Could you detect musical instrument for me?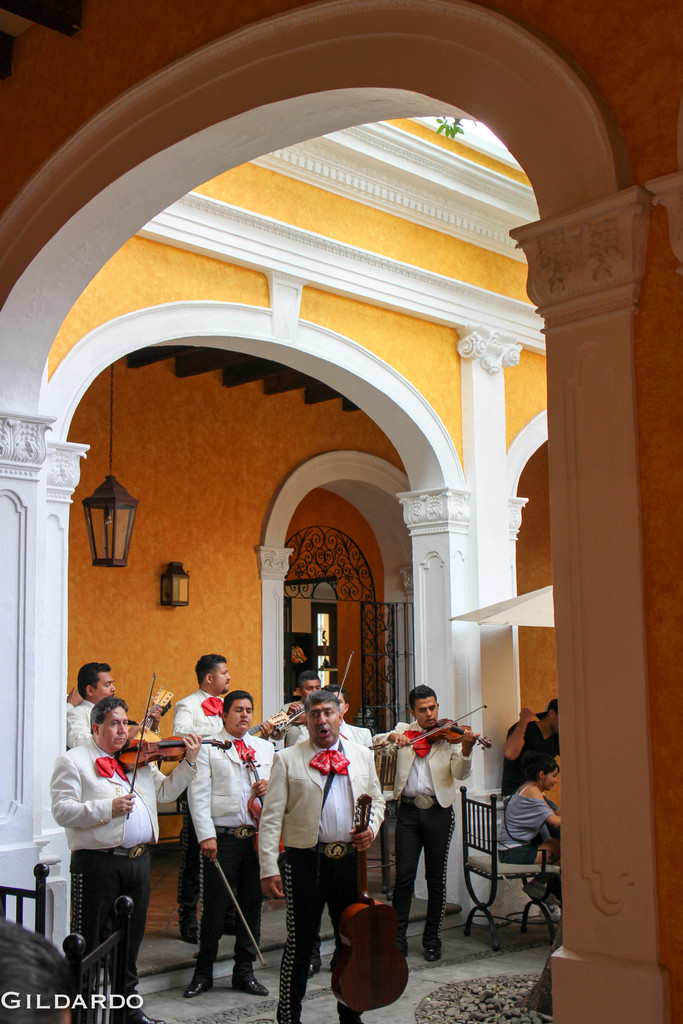
Detection result: region(226, 728, 292, 865).
